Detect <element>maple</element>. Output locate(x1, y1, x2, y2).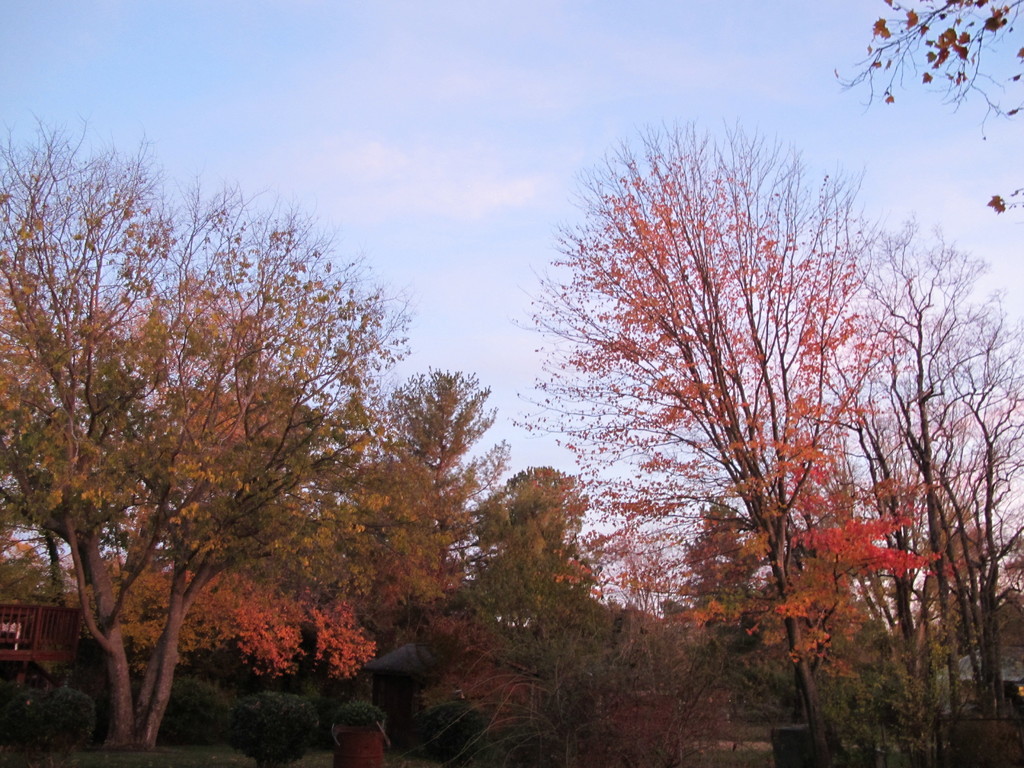
locate(518, 114, 869, 762).
